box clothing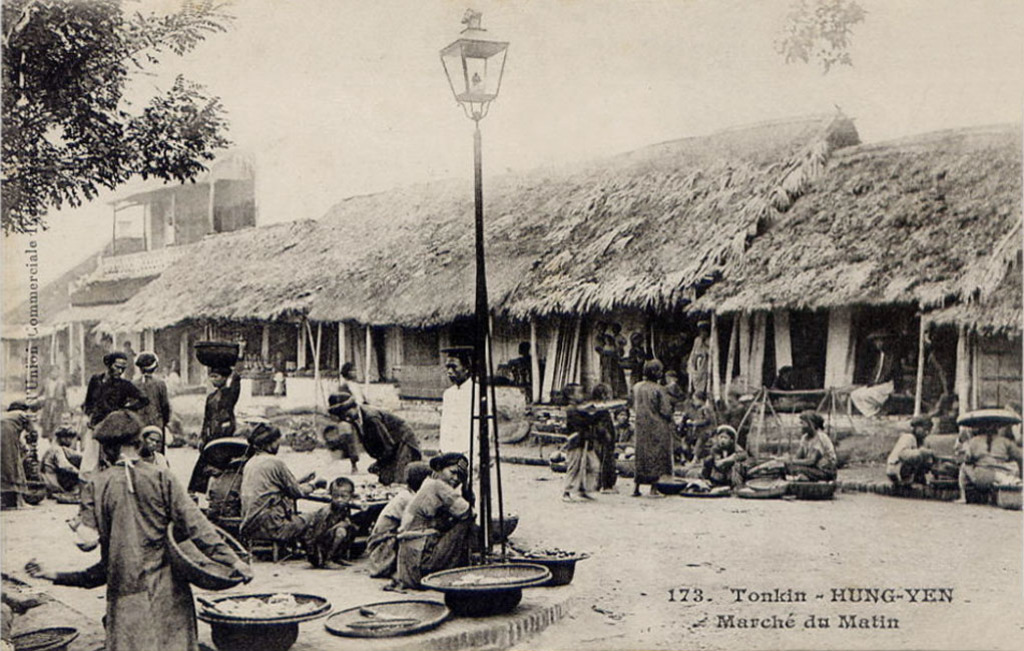
rect(696, 441, 746, 483)
